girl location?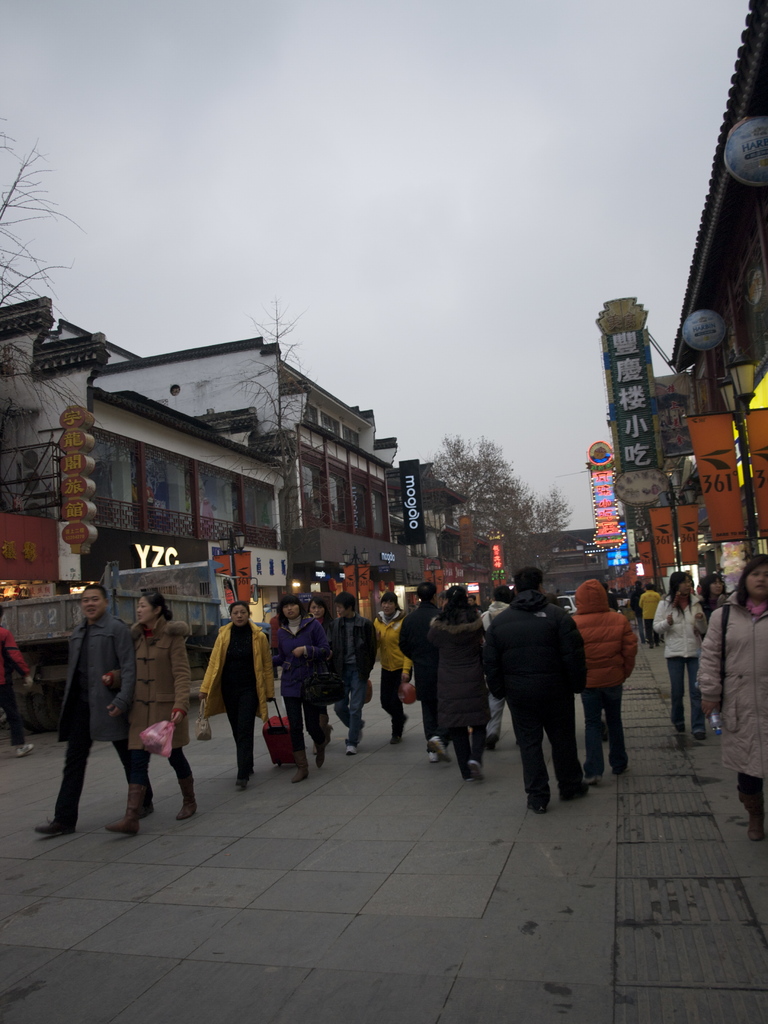
l=305, t=589, r=339, b=641
